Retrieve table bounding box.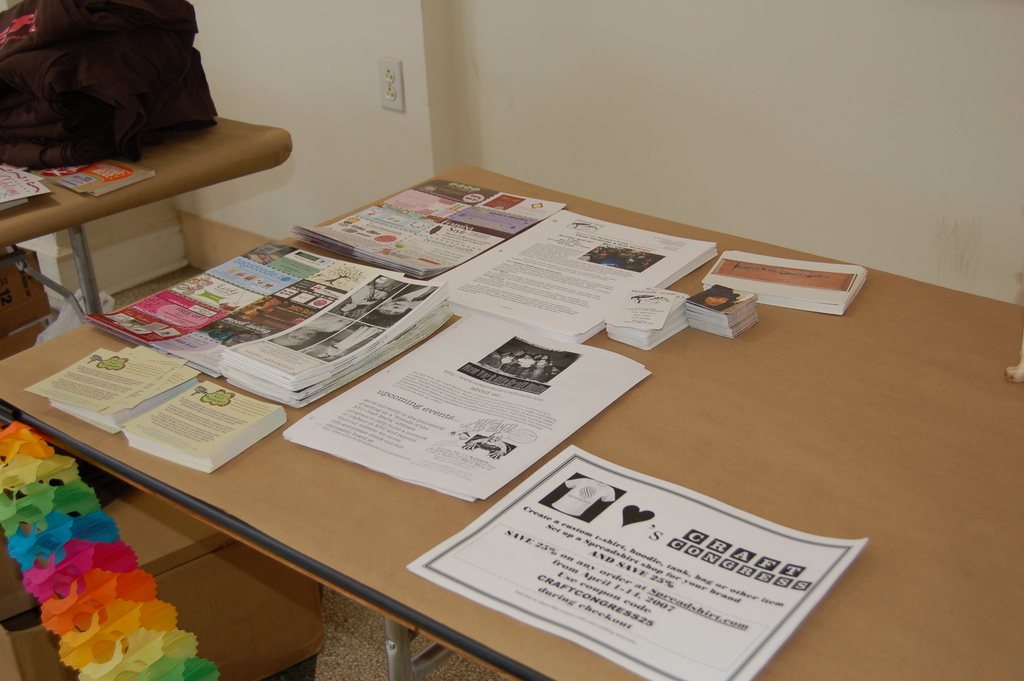
Bounding box: bbox(0, 133, 248, 329).
